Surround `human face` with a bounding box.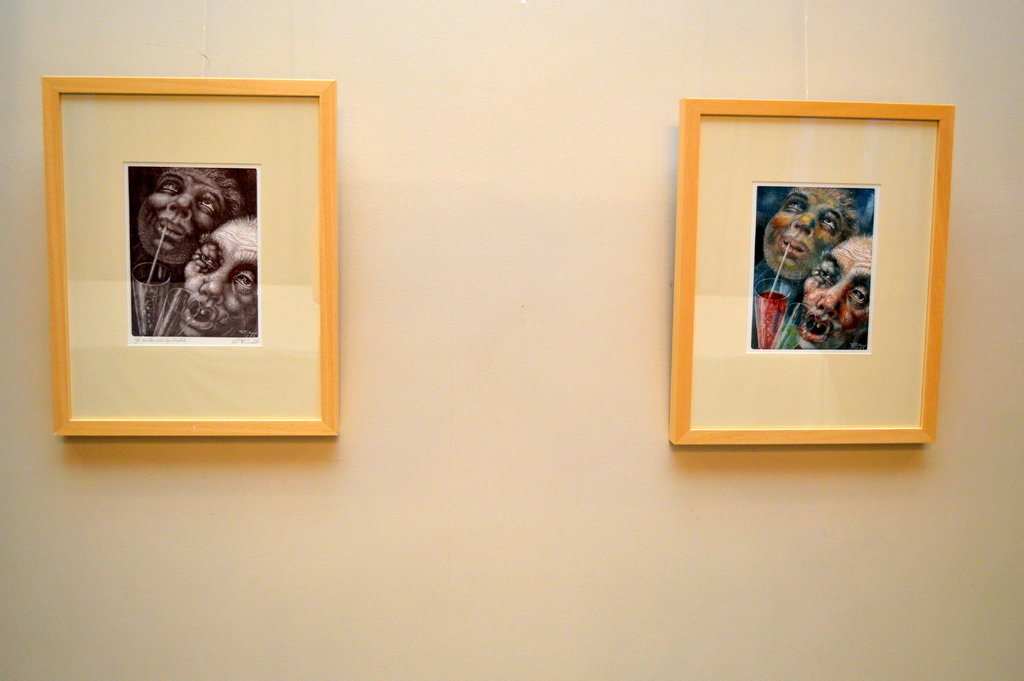
804:237:870:343.
